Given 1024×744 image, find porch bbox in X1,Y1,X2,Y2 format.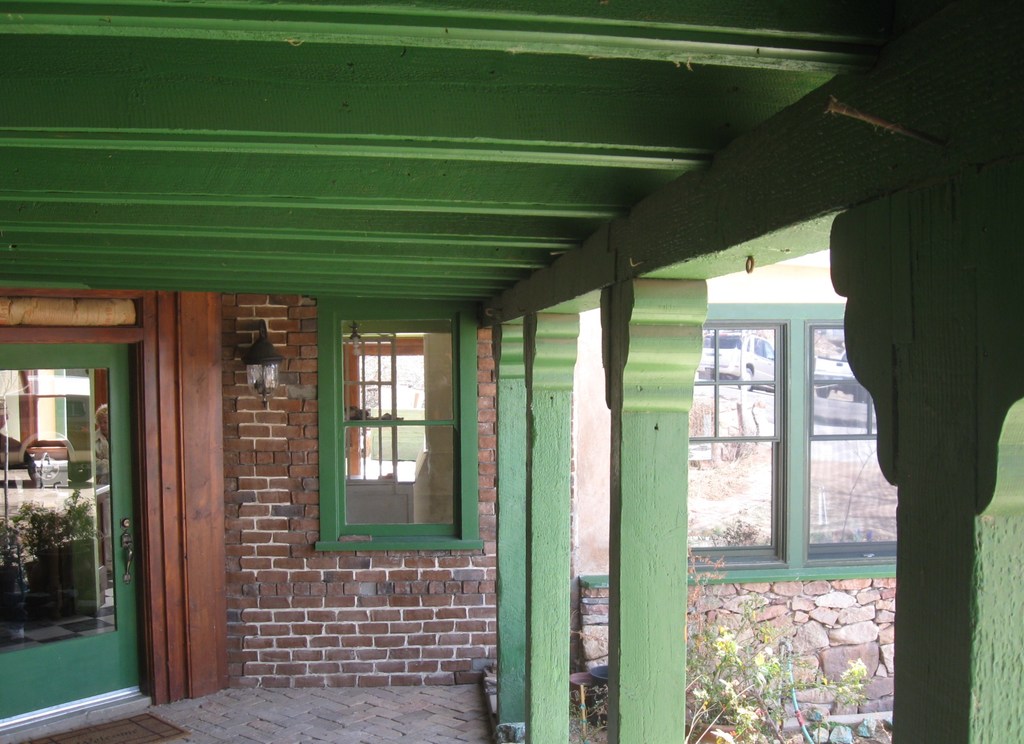
3,675,500,743.
